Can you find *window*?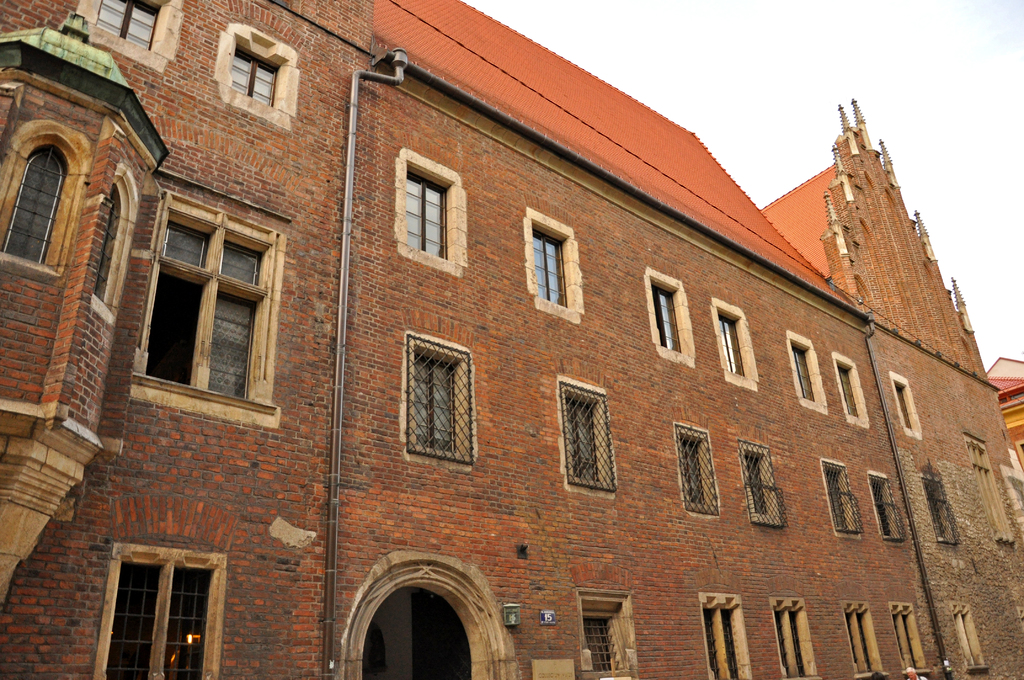
Yes, bounding box: [x1=556, y1=394, x2=600, y2=484].
